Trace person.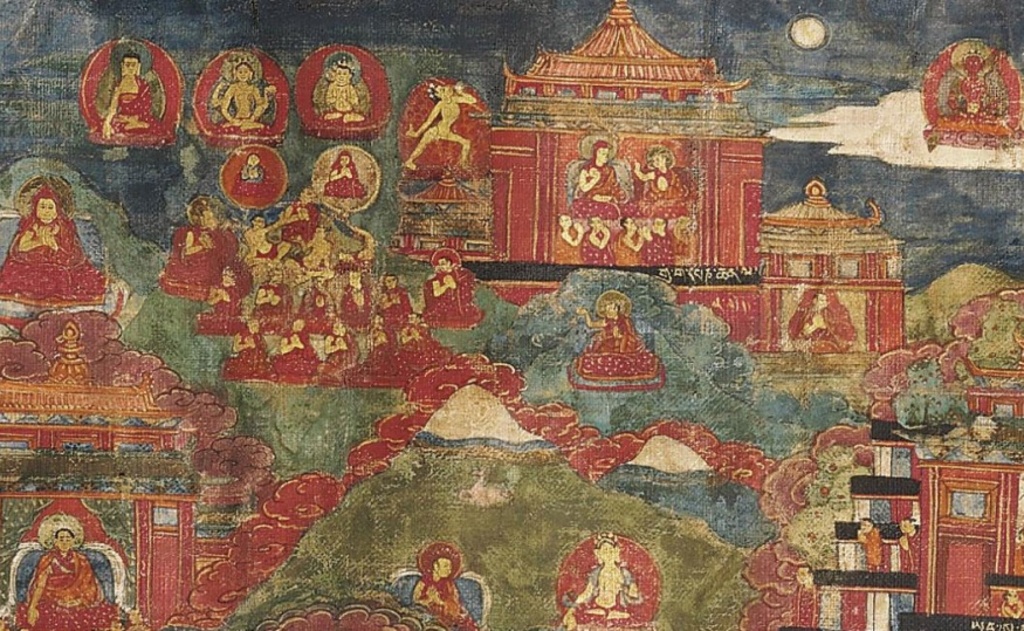
Traced to <bbox>169, 201, 226, 286</bbox>.
